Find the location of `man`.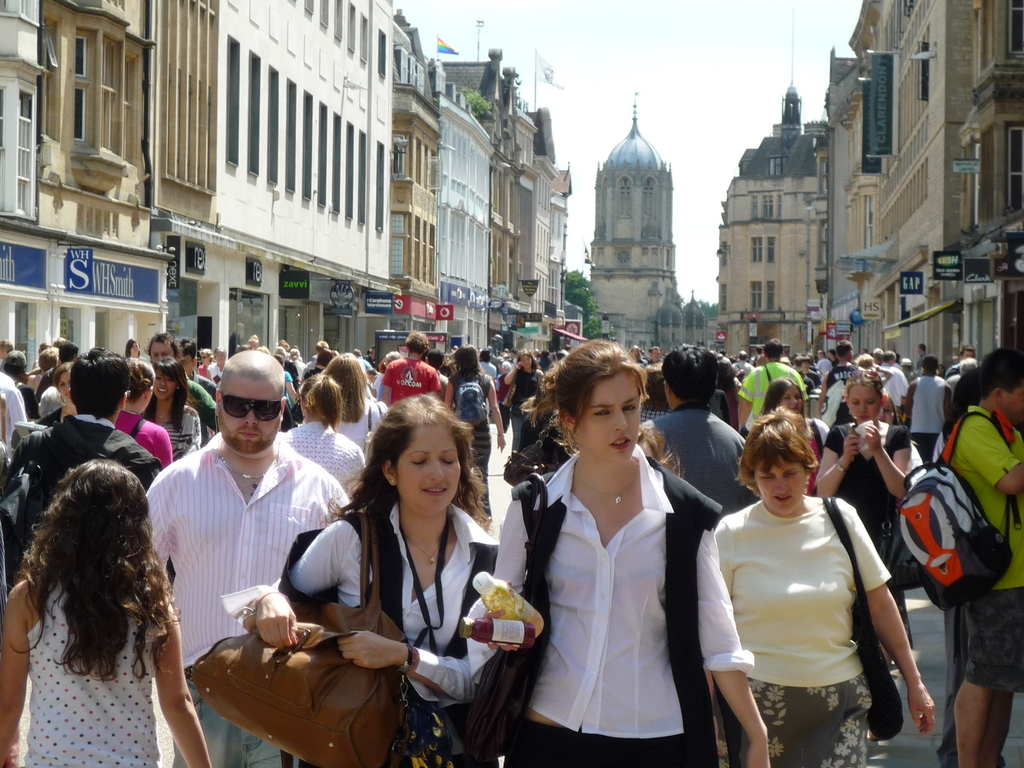
Location: [903,355,954,463].
